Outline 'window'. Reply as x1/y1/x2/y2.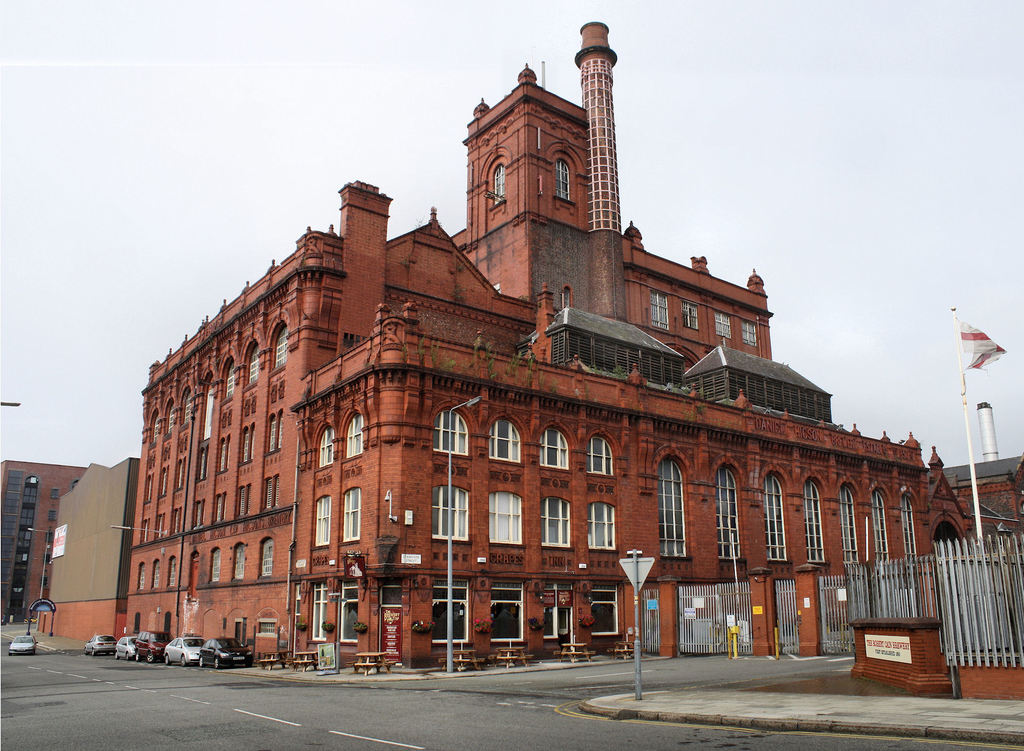
489/495/520/546.
